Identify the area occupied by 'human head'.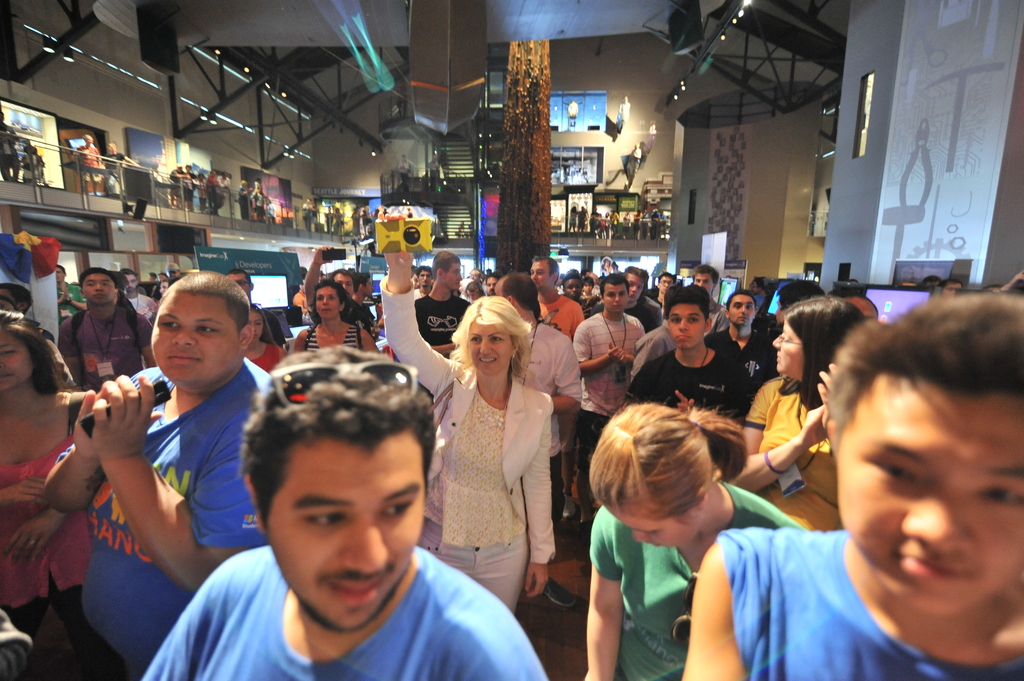
Area: <region>225, 261, 252, 295</region>.
